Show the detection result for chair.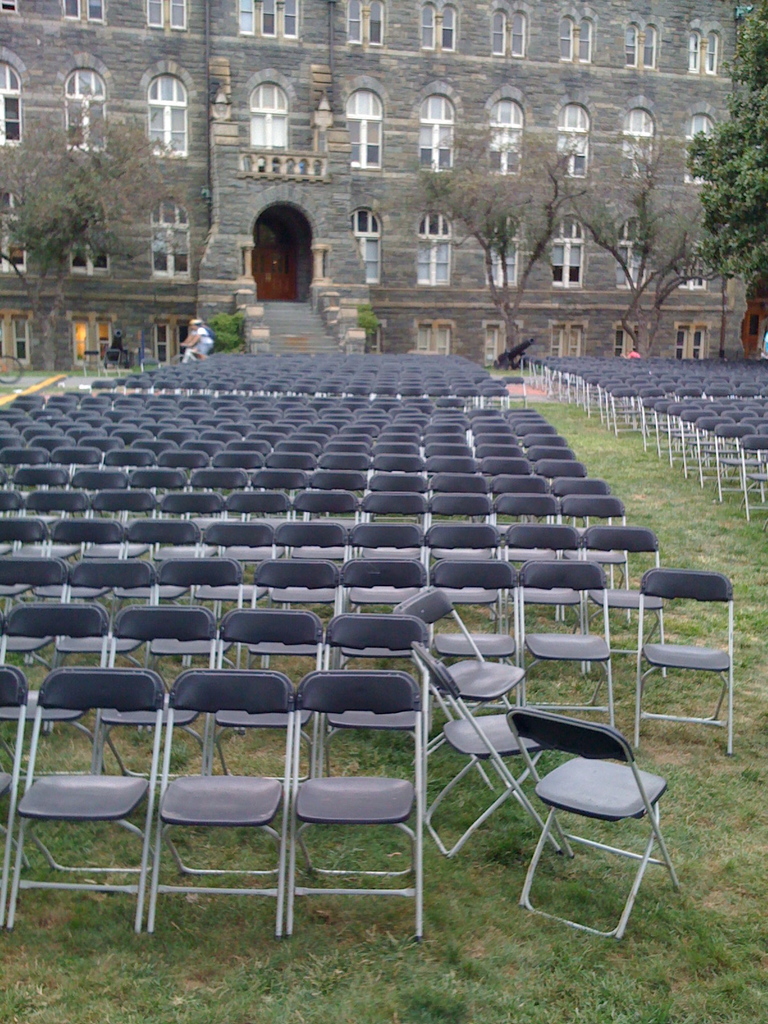
0, 485, 26, 548.
